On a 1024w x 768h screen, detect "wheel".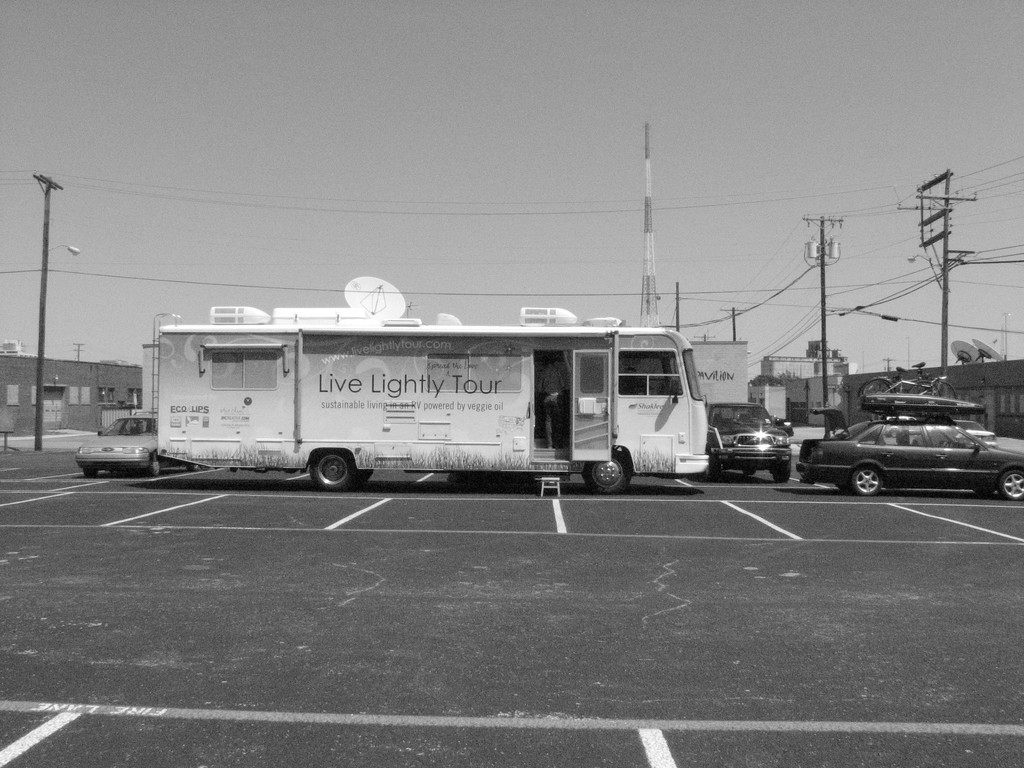
(left=701, top=455, right=716, bottom=481).
